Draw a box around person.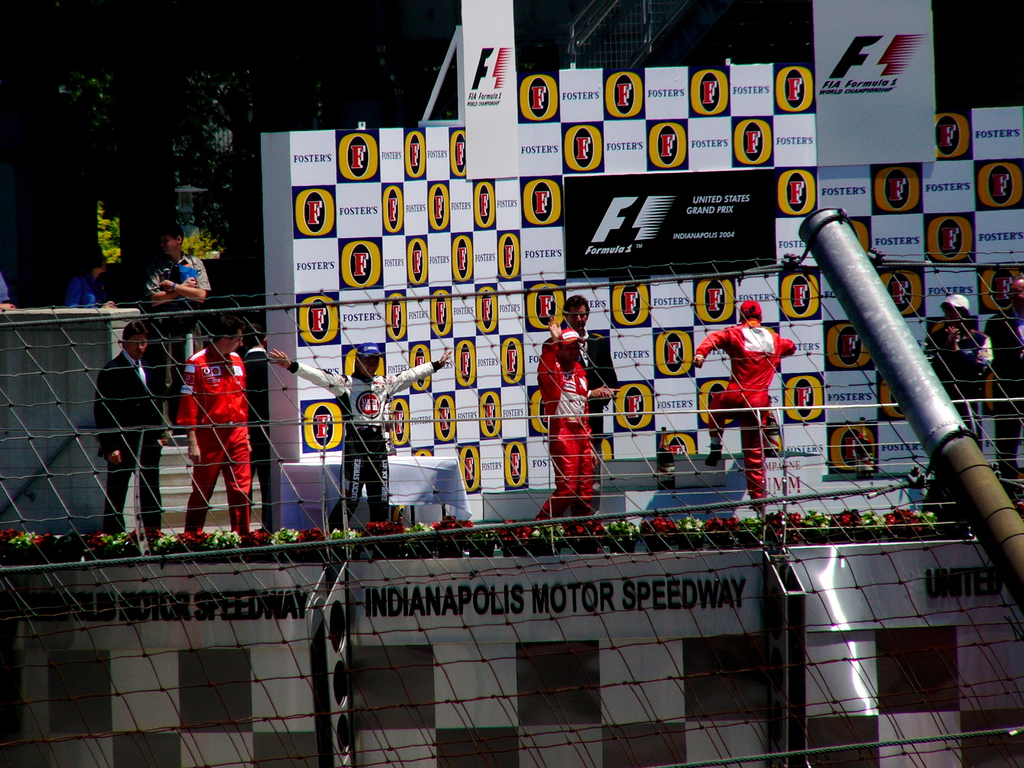
box(142, 216, 212, 323).
